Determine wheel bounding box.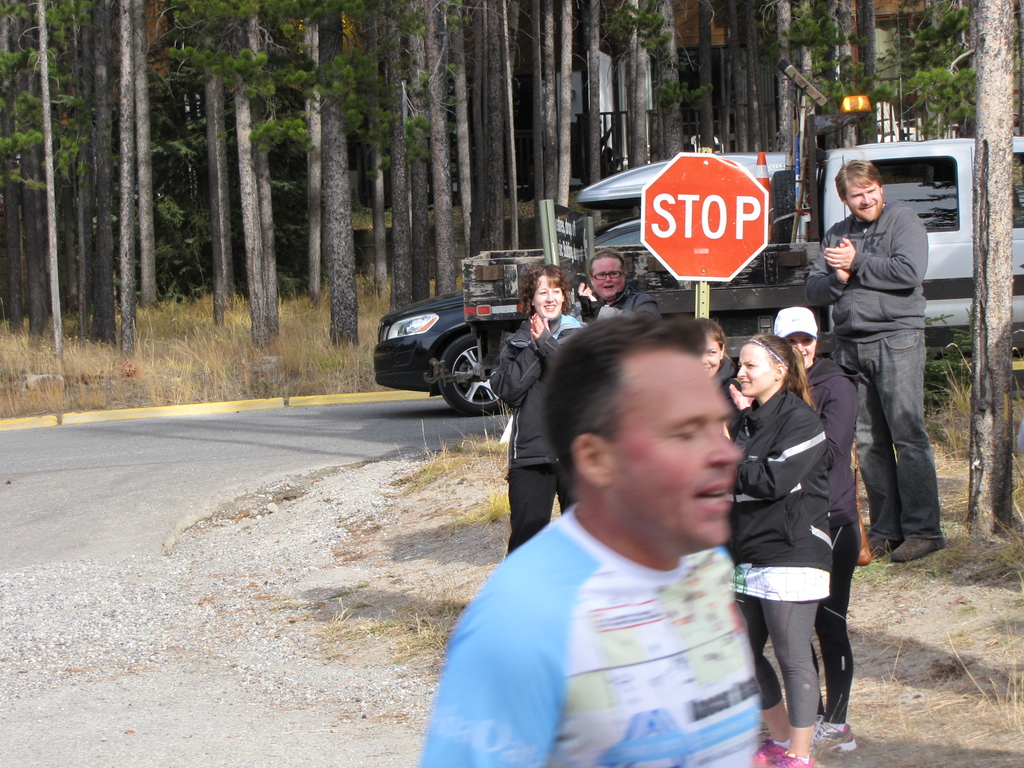
Determined: pyautogui.locateOnScreen(428, 337, 513, 414).
